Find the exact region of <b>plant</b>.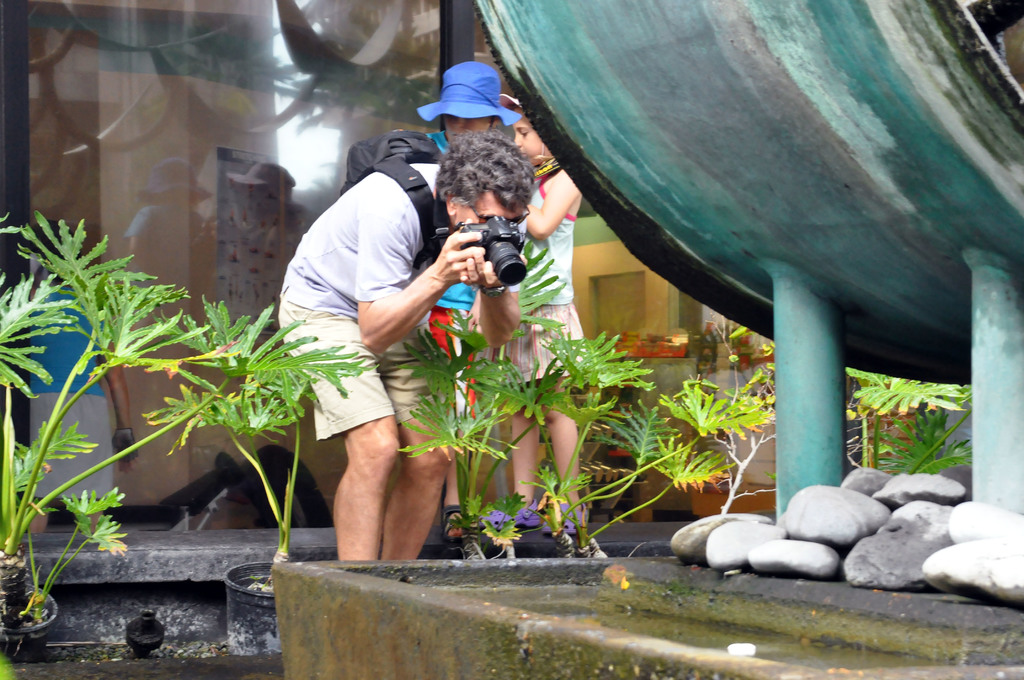
Exact region: [12,200,360,534].
